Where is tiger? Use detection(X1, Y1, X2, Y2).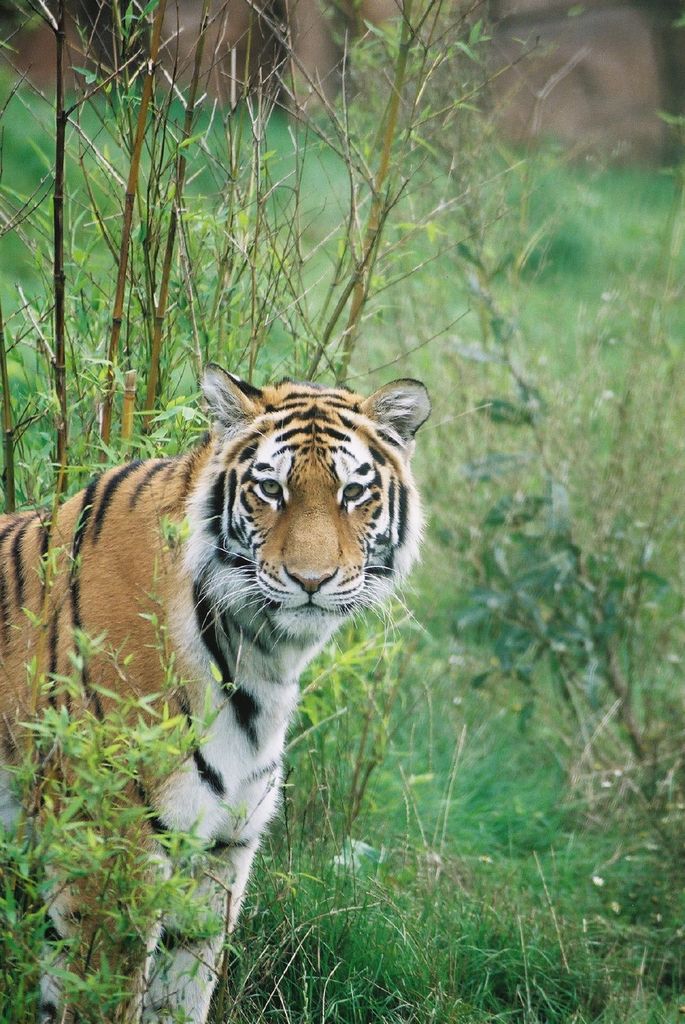
detection(1, 364, 429, 1022).
